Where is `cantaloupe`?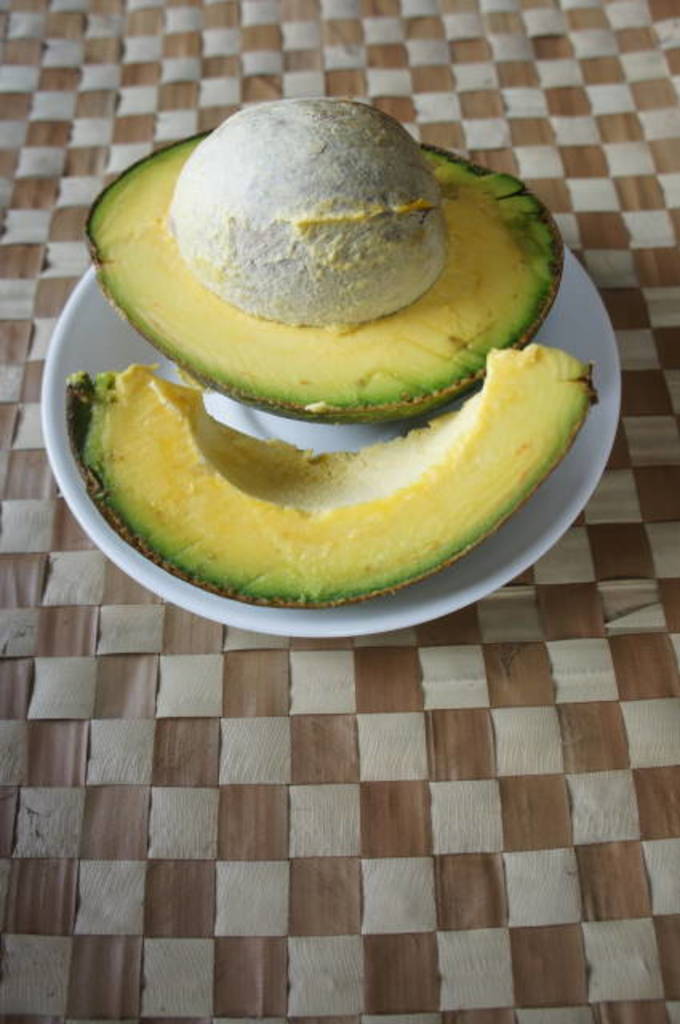
bbox=(66, 341, 590, 605).
